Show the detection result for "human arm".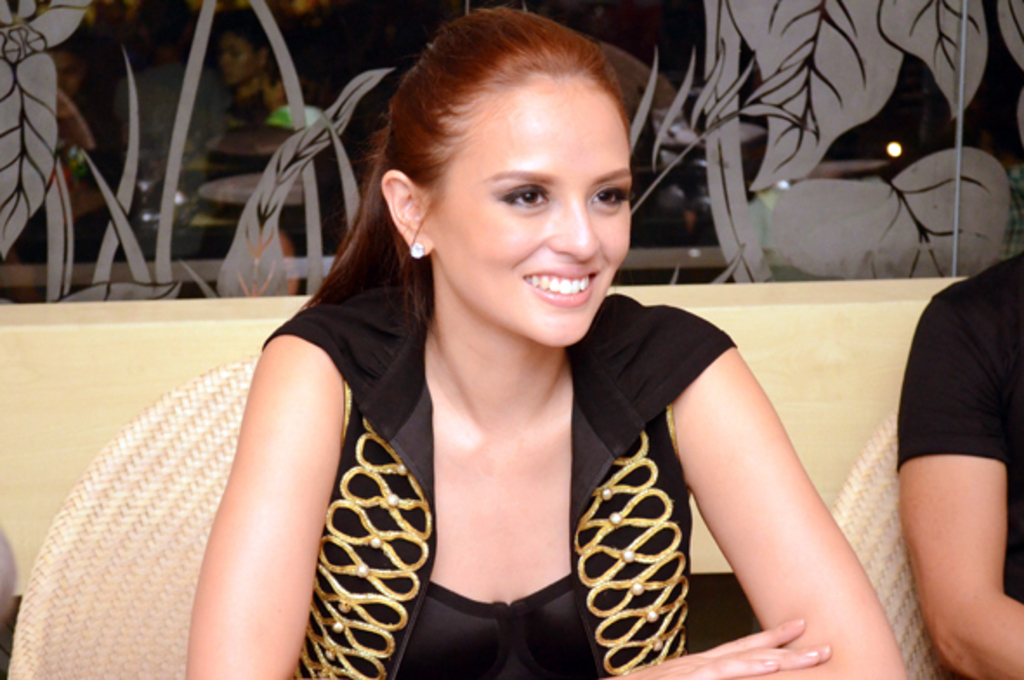
(187, 298, 838, 678).
